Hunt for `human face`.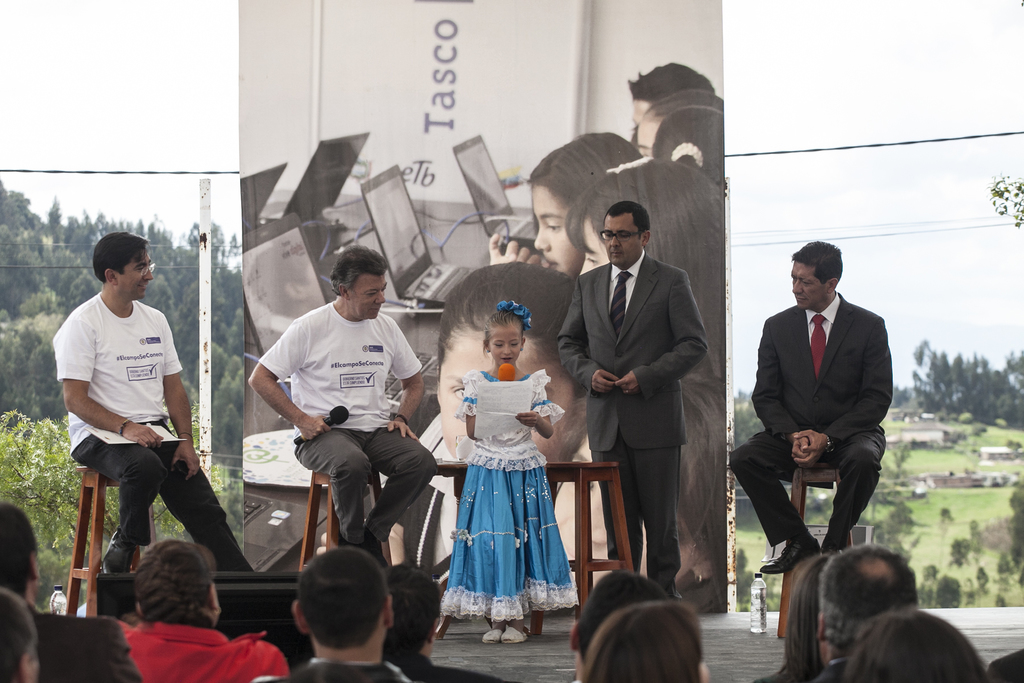
Hunted down at (left=349, top=277, right=388, bottom=317).
